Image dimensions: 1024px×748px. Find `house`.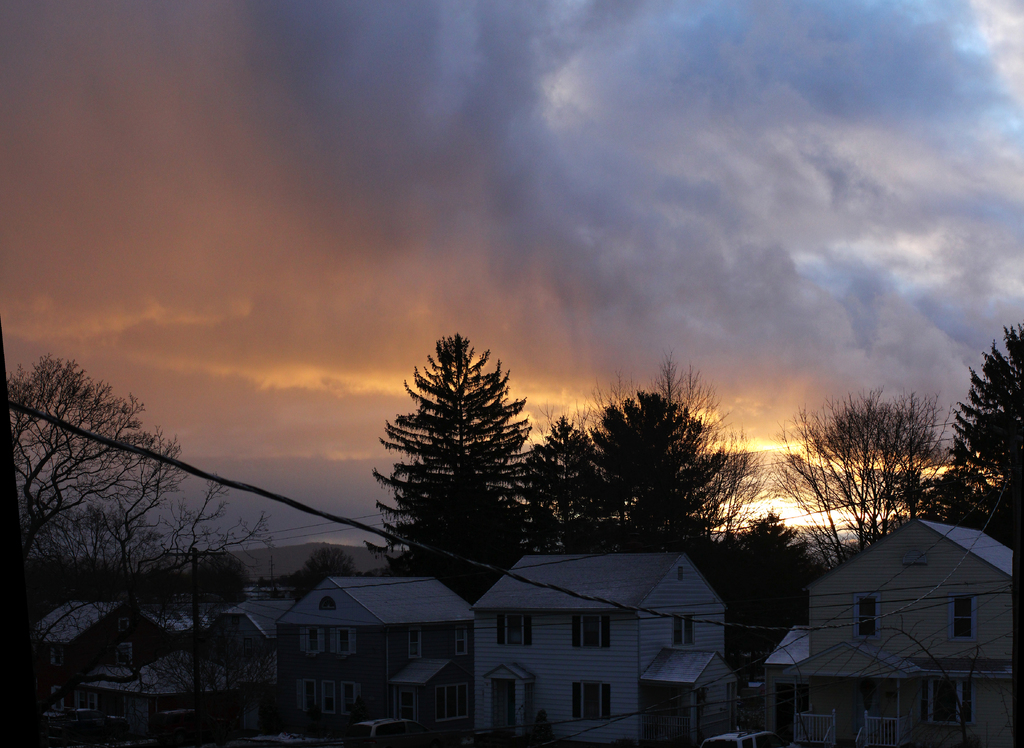
bbox=[476, 546, 745, 747].
